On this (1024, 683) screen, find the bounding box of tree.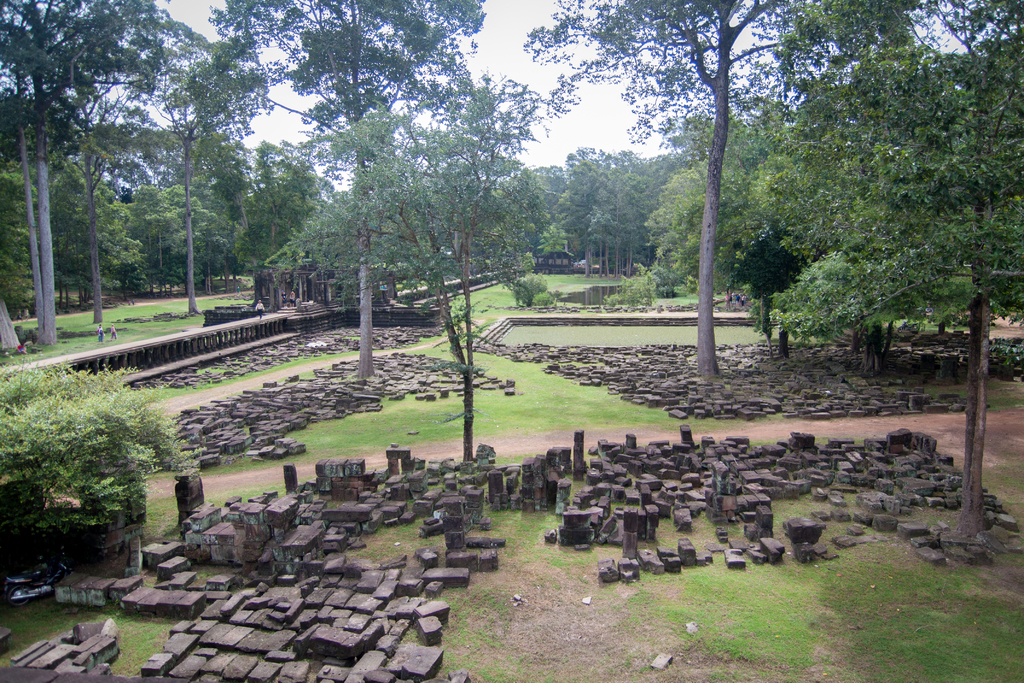
Bounding box: box(255, 70, 557, 461).
